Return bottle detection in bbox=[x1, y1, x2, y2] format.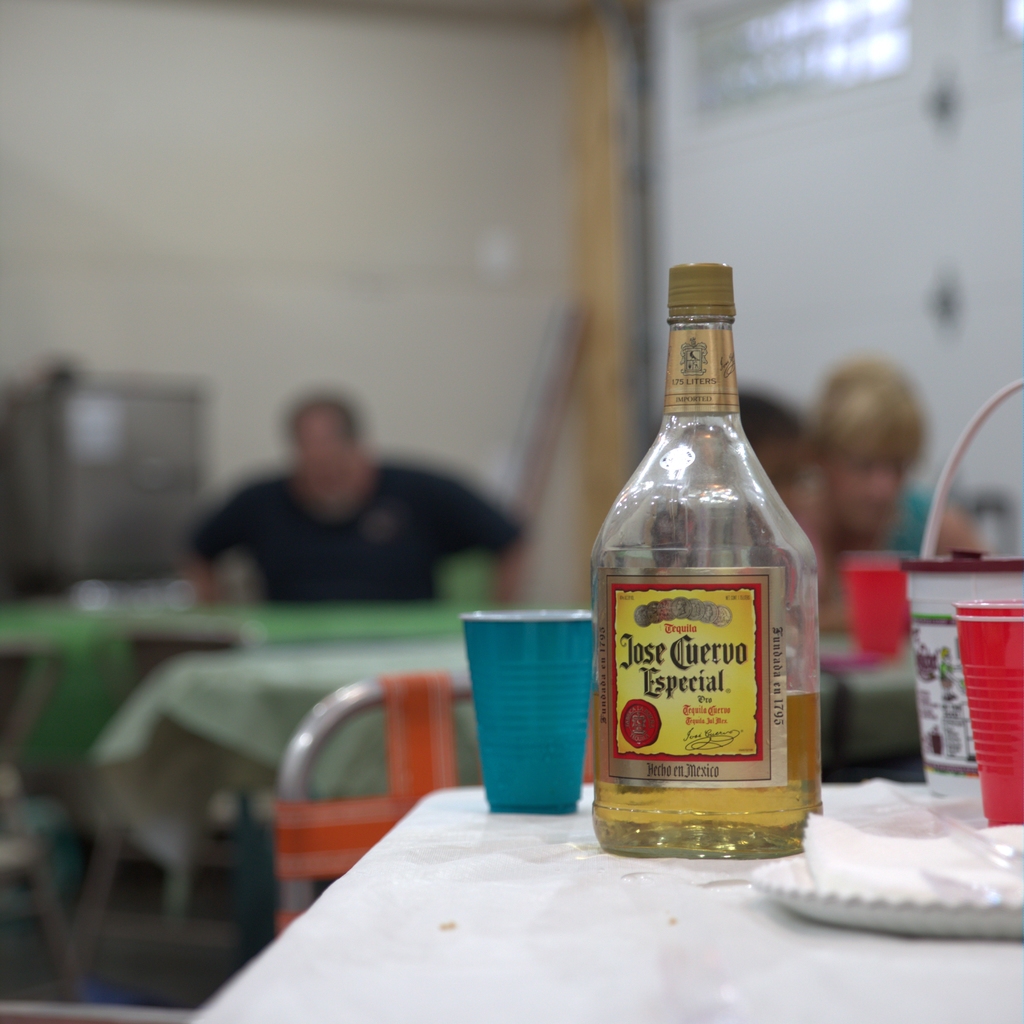
bbox=[582, 261, 822, 870].
